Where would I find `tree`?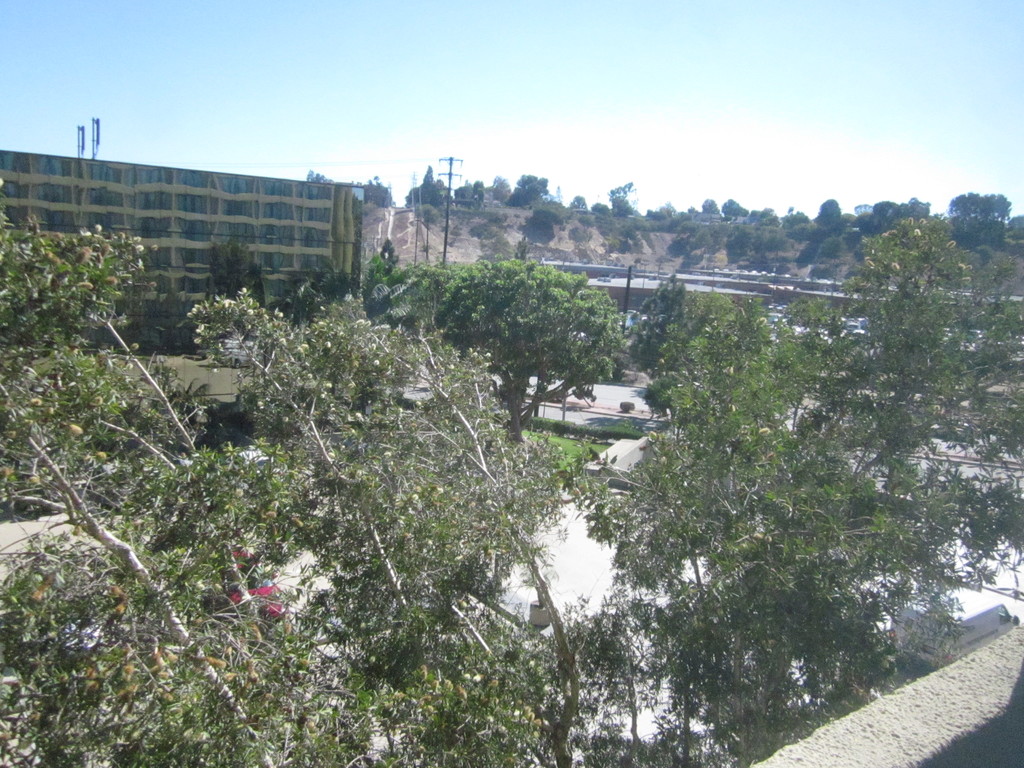
At bbox=(10, 237, 1023, 767).
